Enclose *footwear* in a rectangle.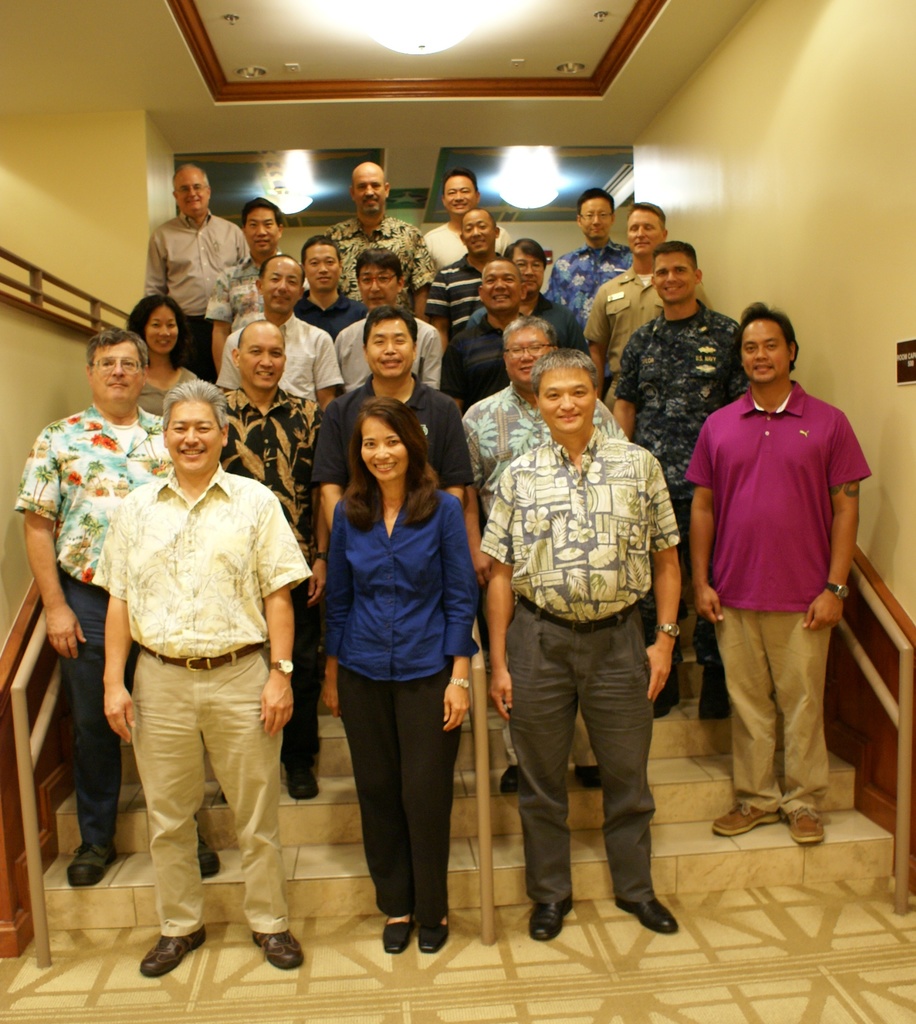
rect(414, 912, 456, 950).
